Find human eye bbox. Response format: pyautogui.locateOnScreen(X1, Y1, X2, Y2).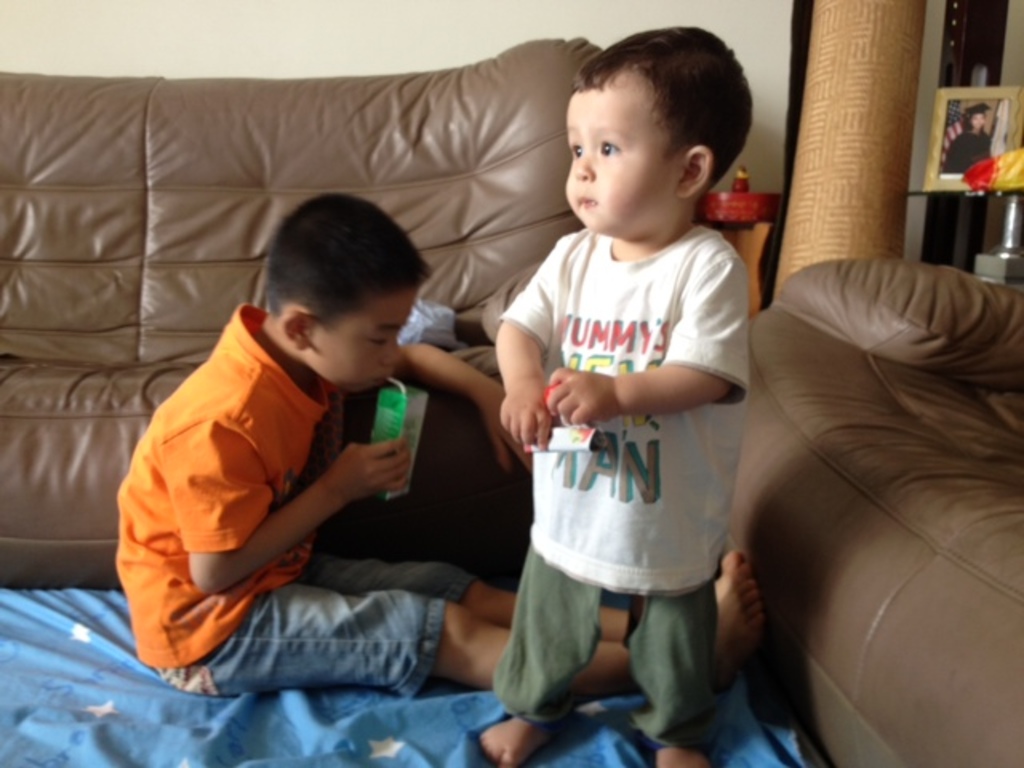
pyautogui.locateOnScreen(362, 330, 390, 352).
